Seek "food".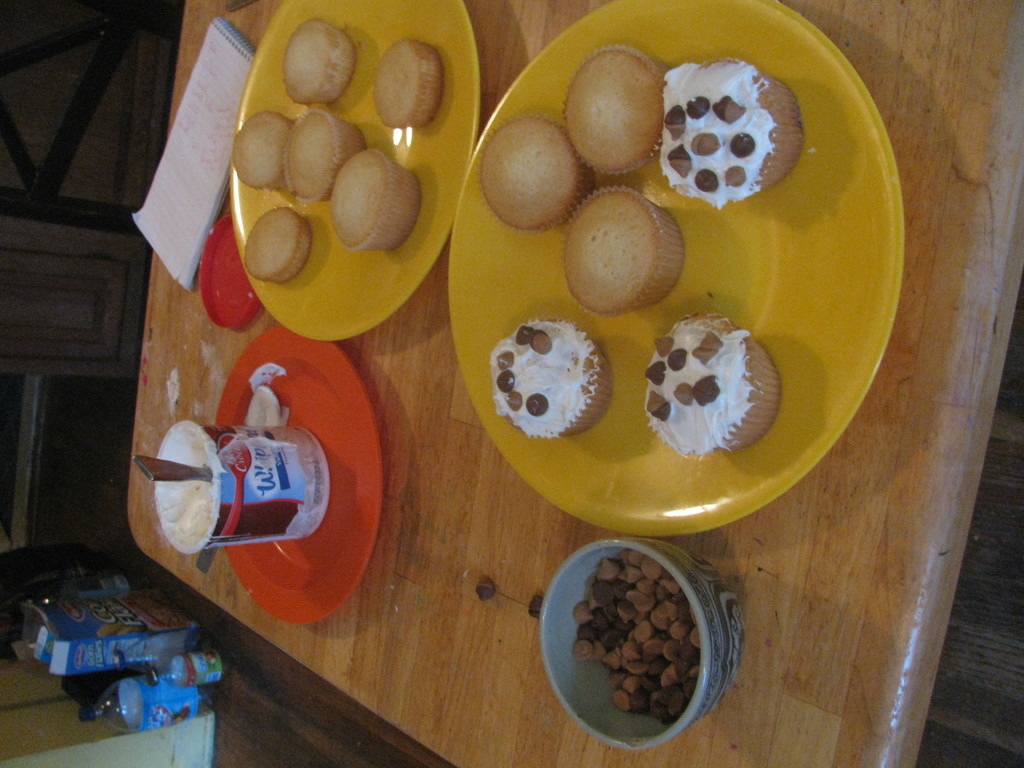
(left=371, top=40, right=445, bottom=127).
